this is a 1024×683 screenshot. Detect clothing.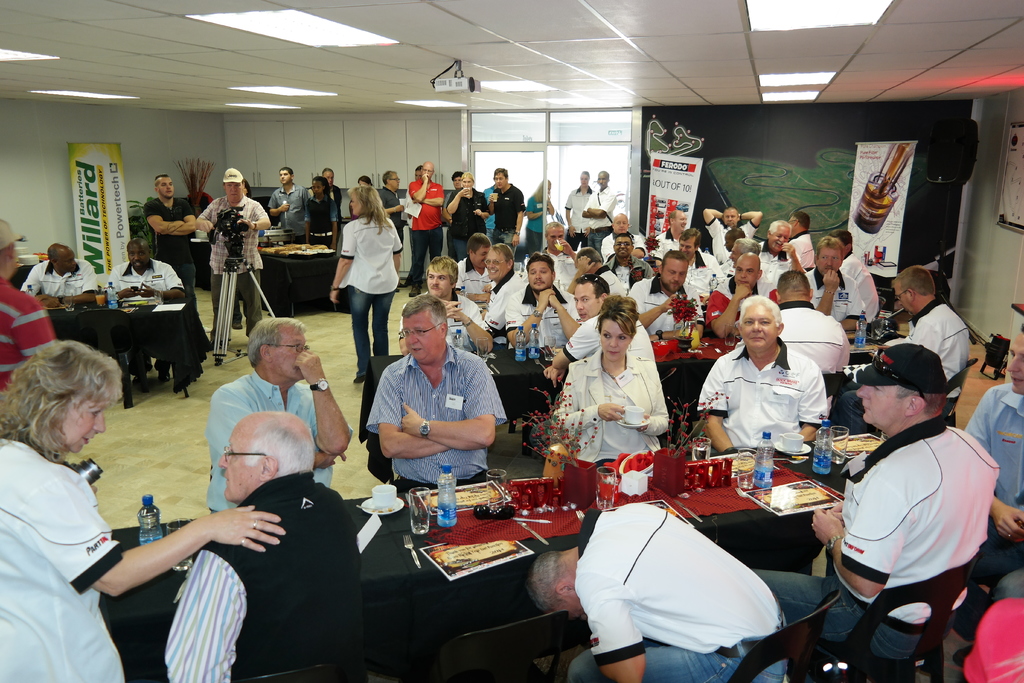
rect(270, 176, 315, 243).
